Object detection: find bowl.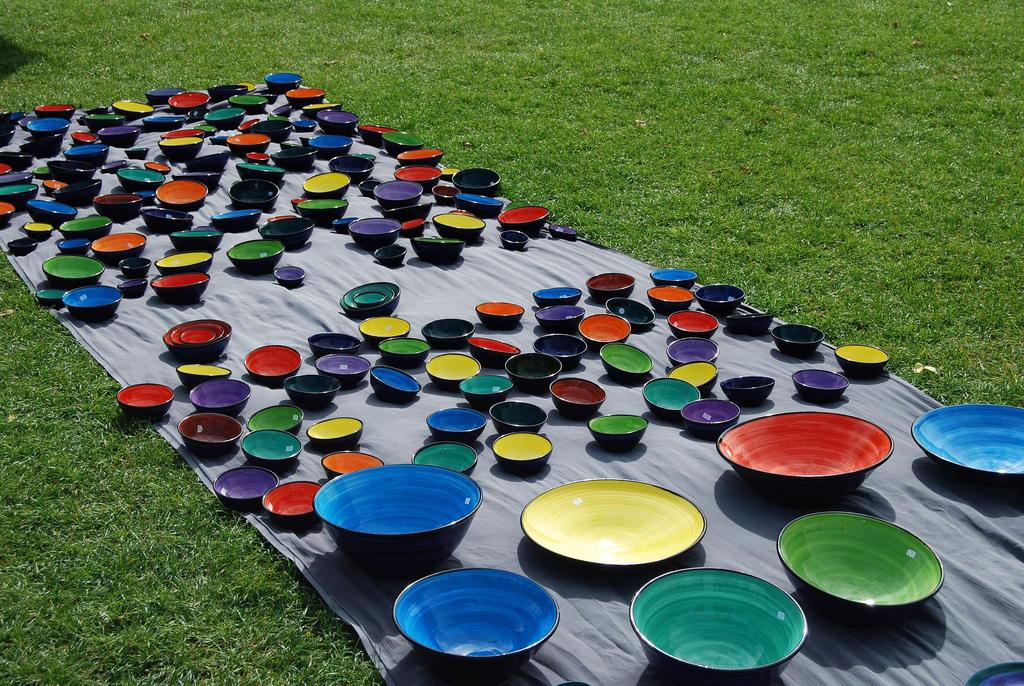
bbox=[0, 152, 33, 170].
